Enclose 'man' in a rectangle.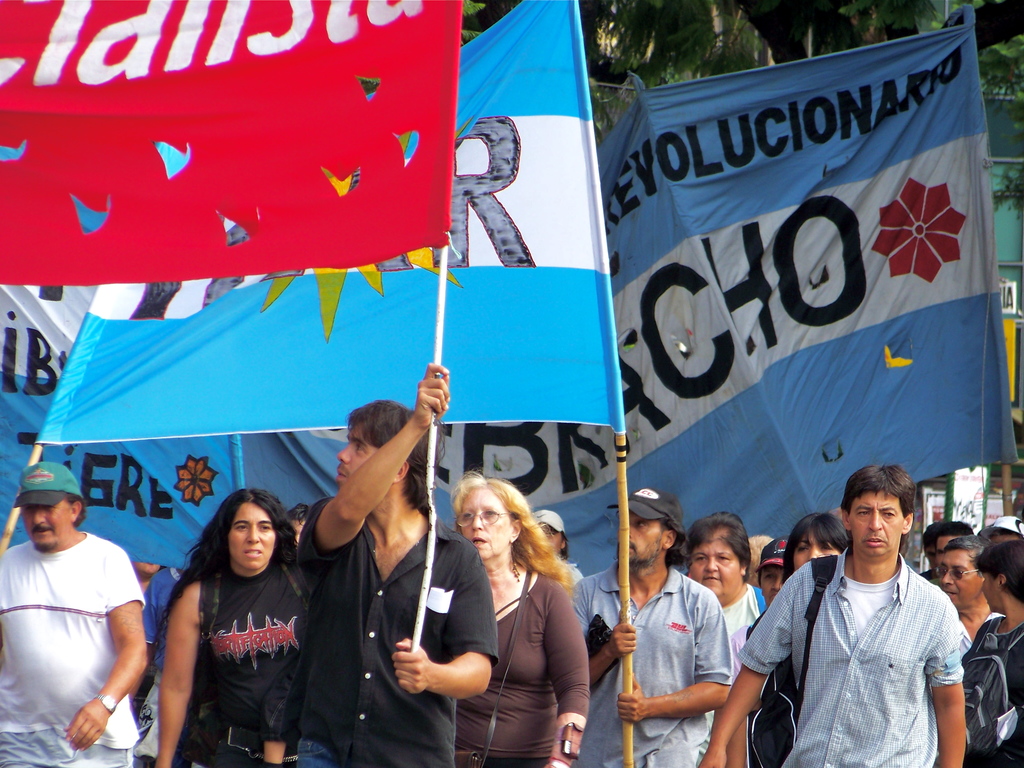
9, 465, 164, 755.
